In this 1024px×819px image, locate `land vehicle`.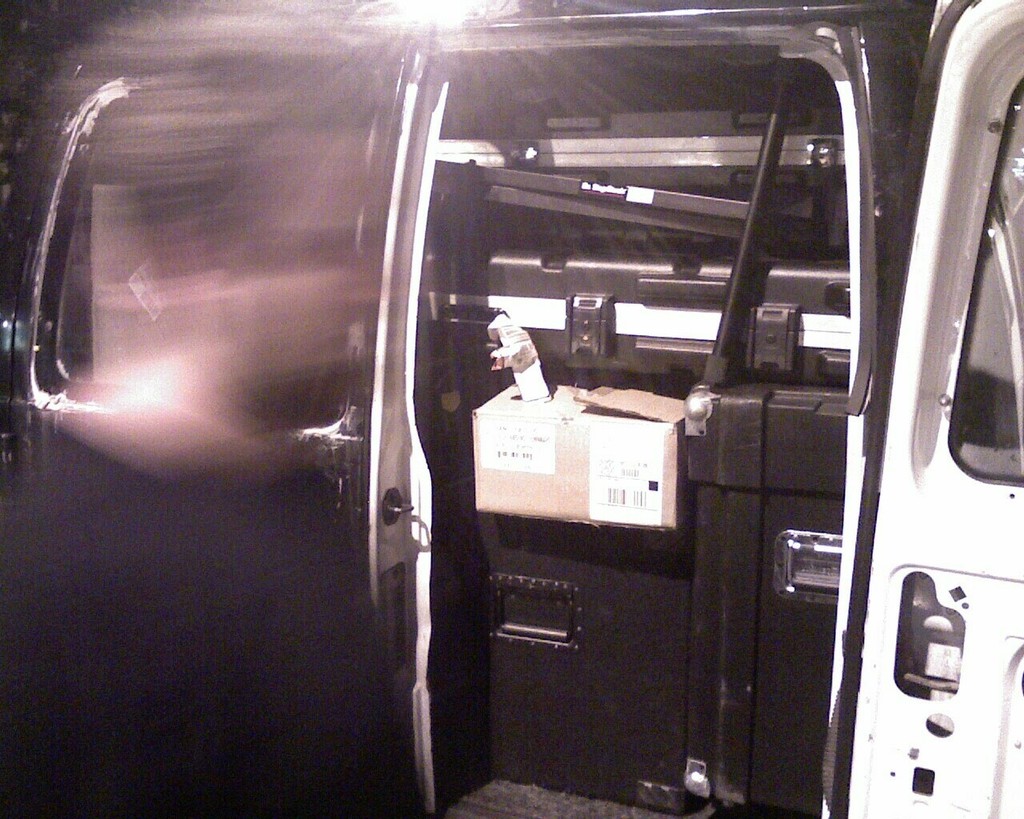
Bounding box: left=0, top=0, right=1023, bottom=818.
